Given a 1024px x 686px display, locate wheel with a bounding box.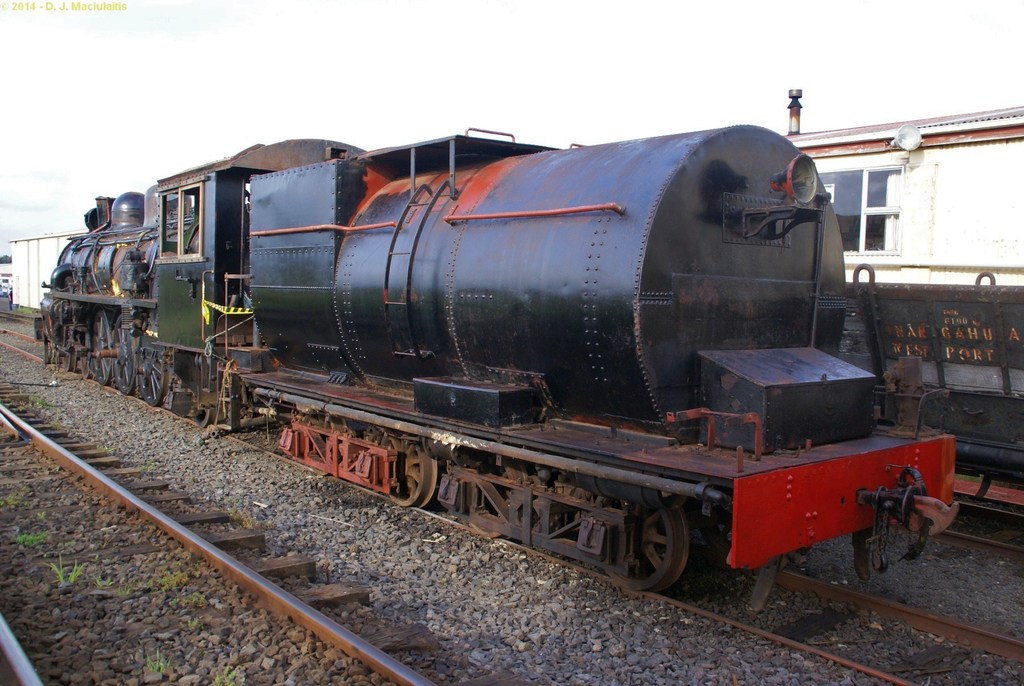
Located: bbox(375, 427, 440, 512).
